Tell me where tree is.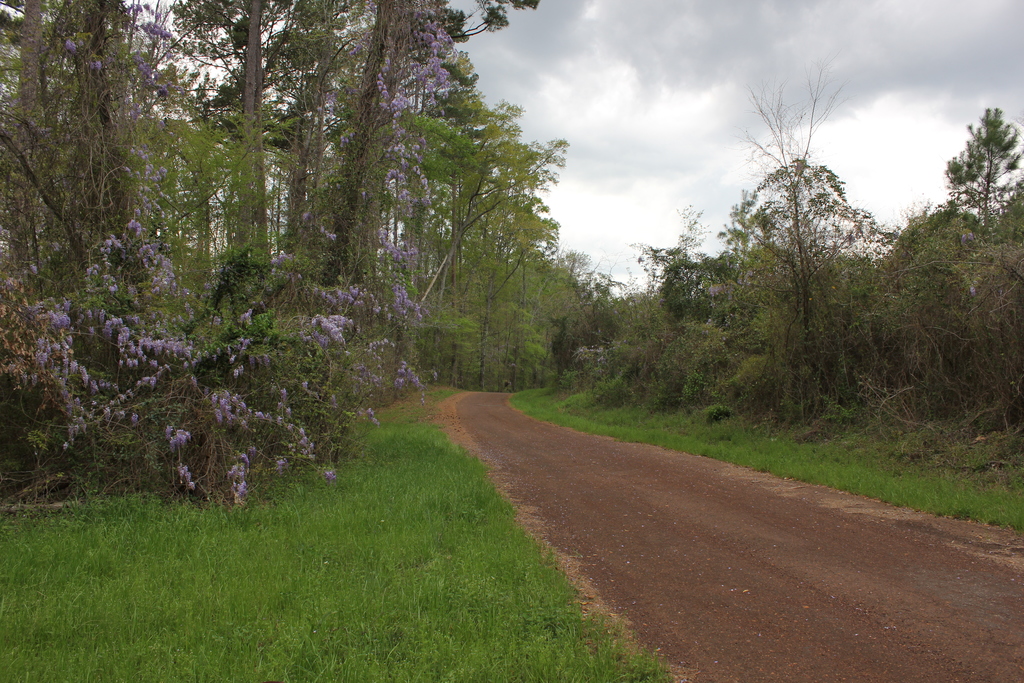
tree is at 945:108:1023:231.
